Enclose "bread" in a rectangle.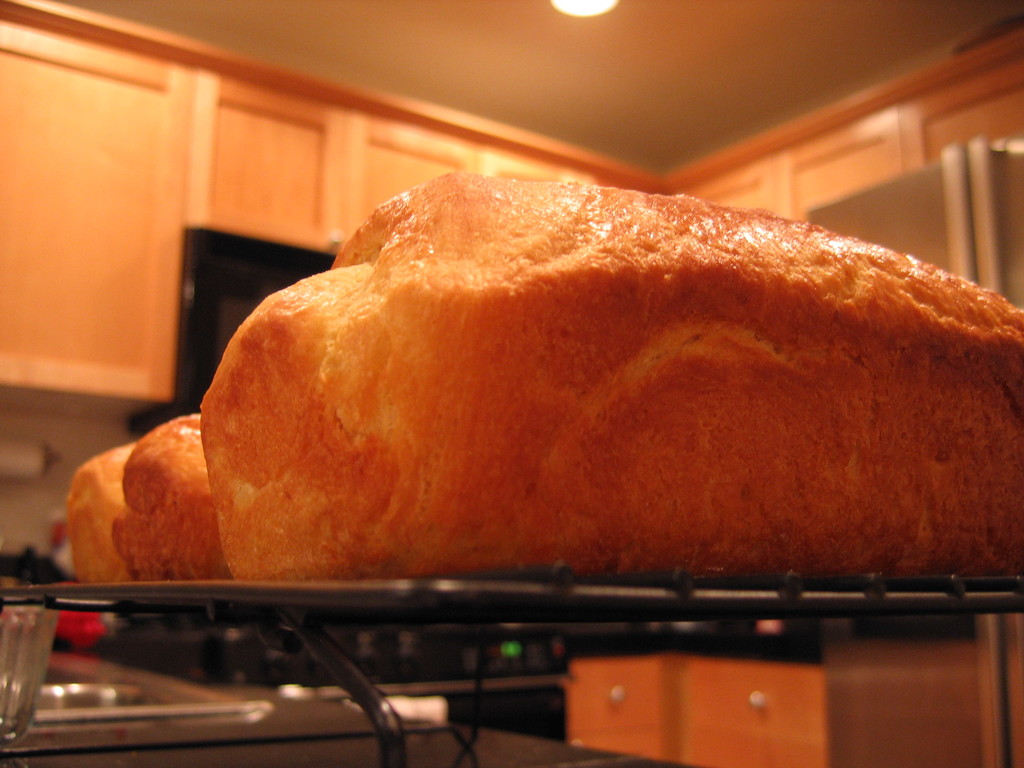
[110,410,223,576].
